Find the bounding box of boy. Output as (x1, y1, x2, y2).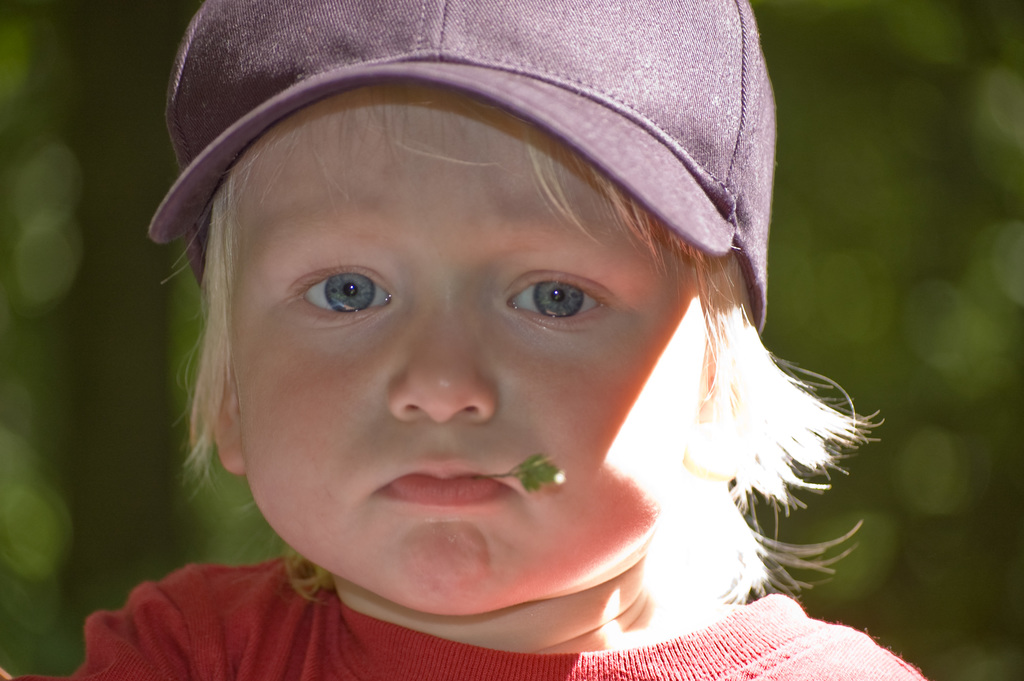
(118, 42, 877, 680).
